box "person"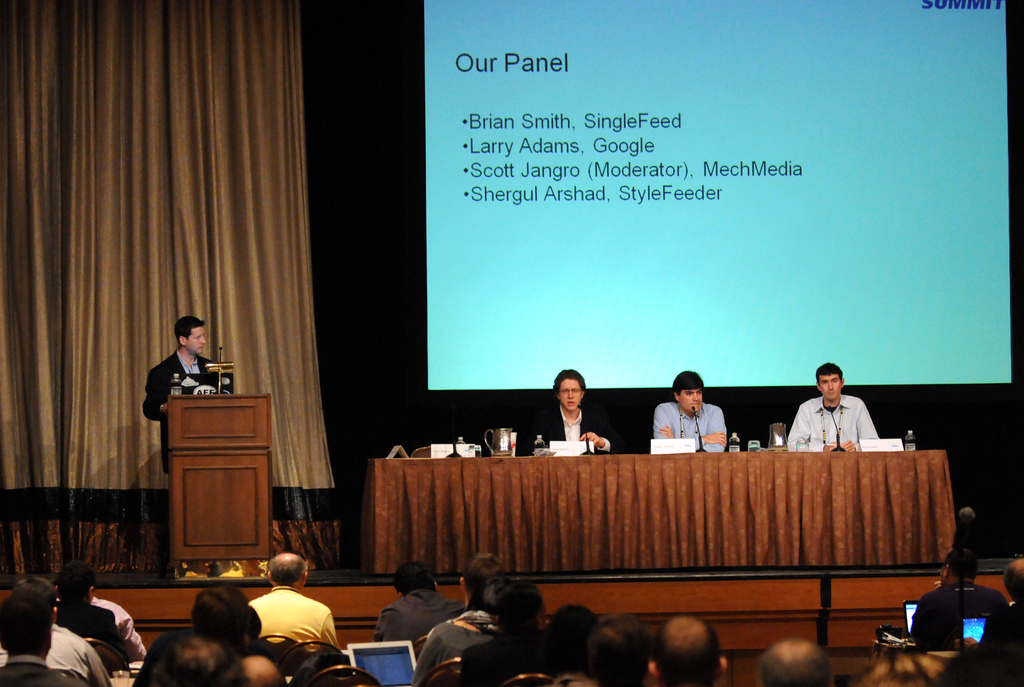
box(647, 368, 733, 455)
